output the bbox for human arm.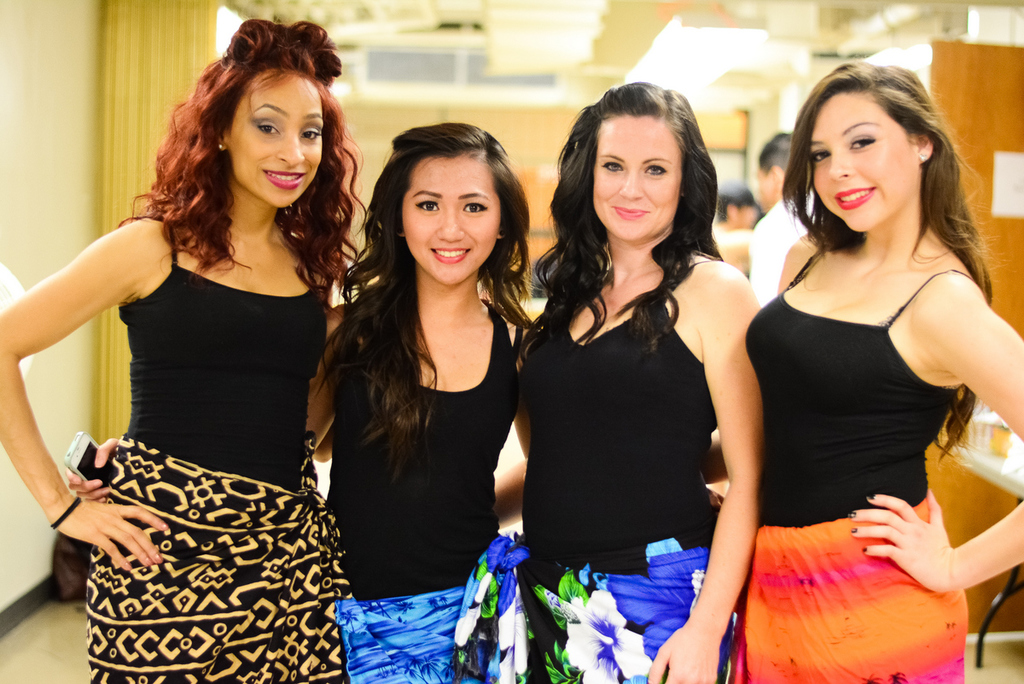
region(486, 410, 530, 532).
